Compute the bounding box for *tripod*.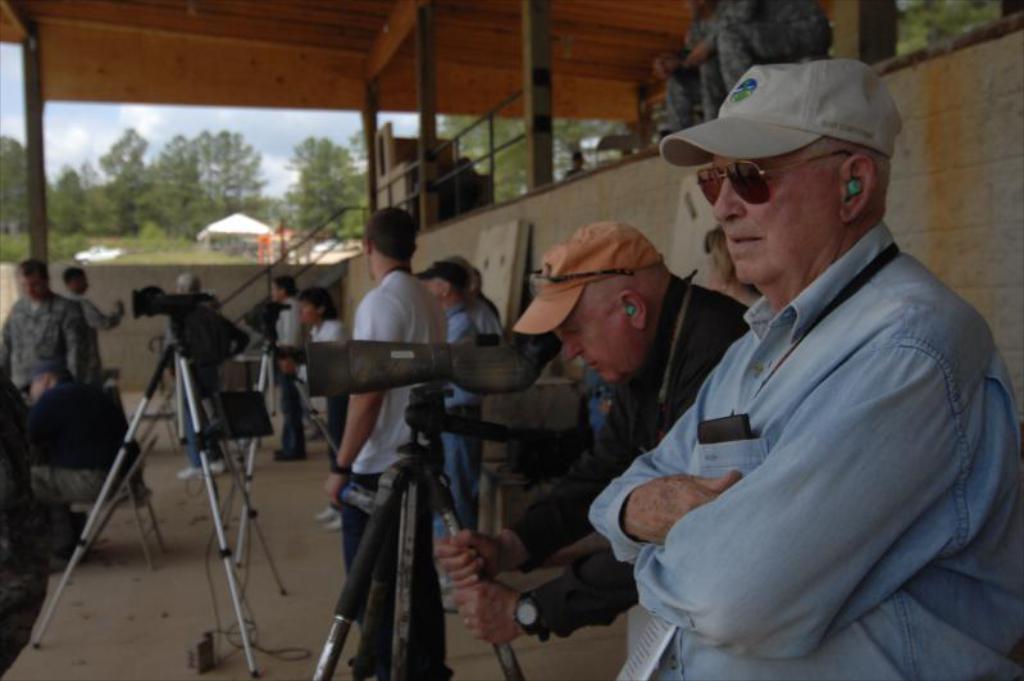
bbox=(240, 340, 345, 466).
